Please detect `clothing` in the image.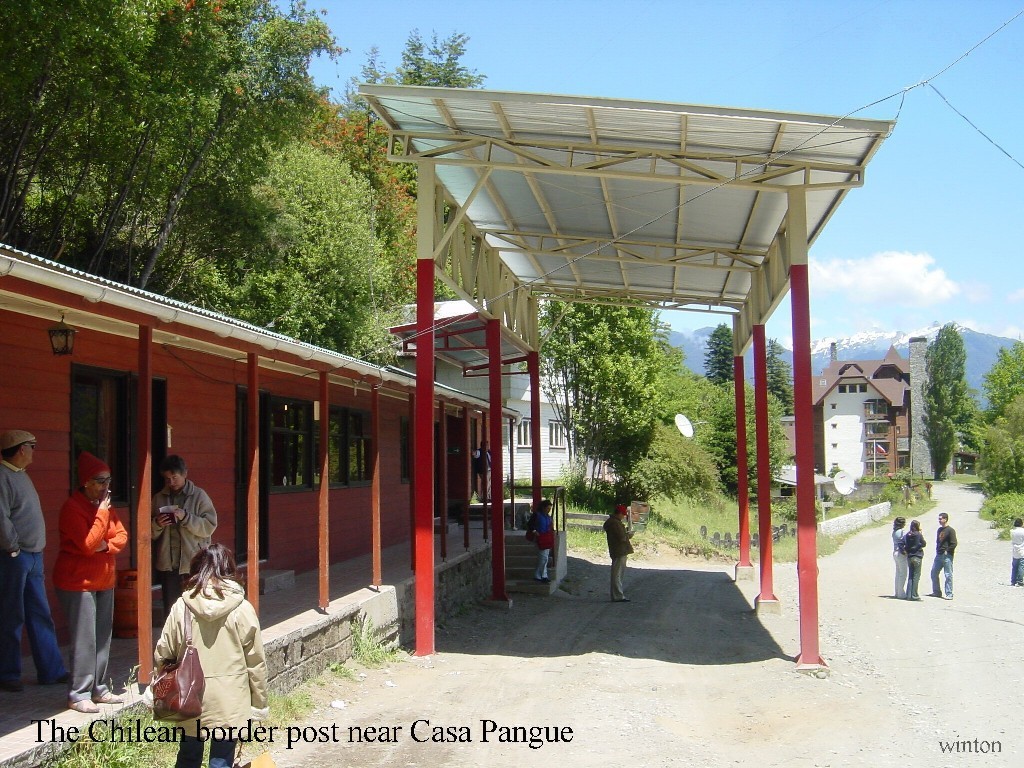
[55, 495, 124, 696].
